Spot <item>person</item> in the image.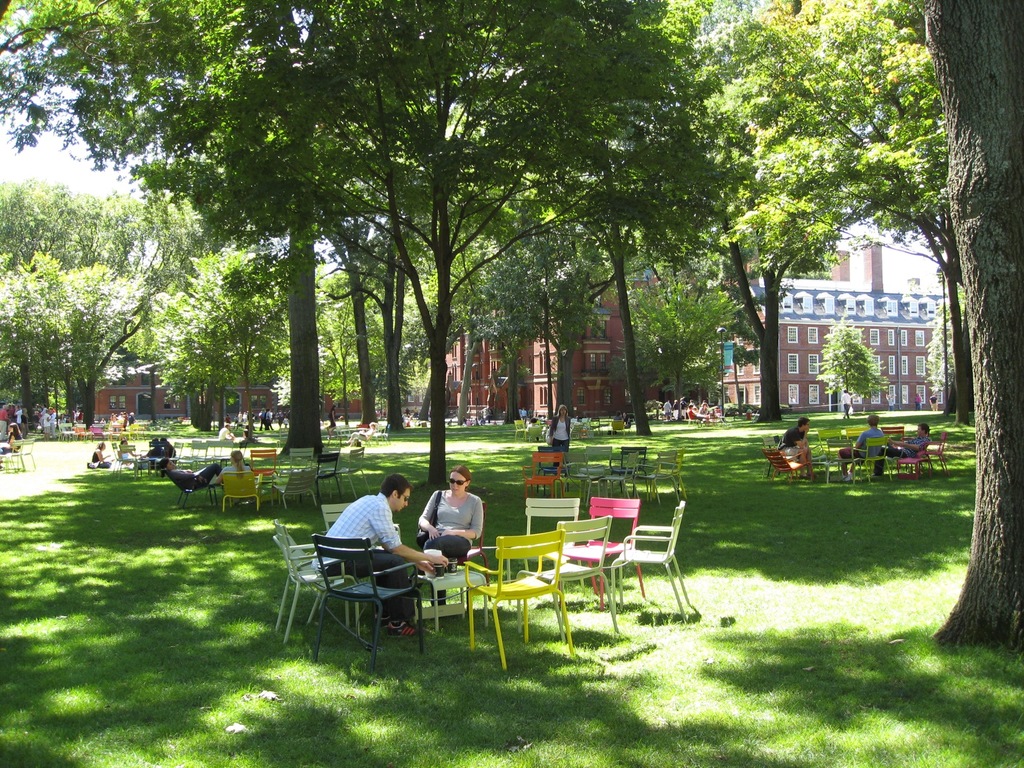
<item>person</item> found at <box>547,397,570,465</box>.
